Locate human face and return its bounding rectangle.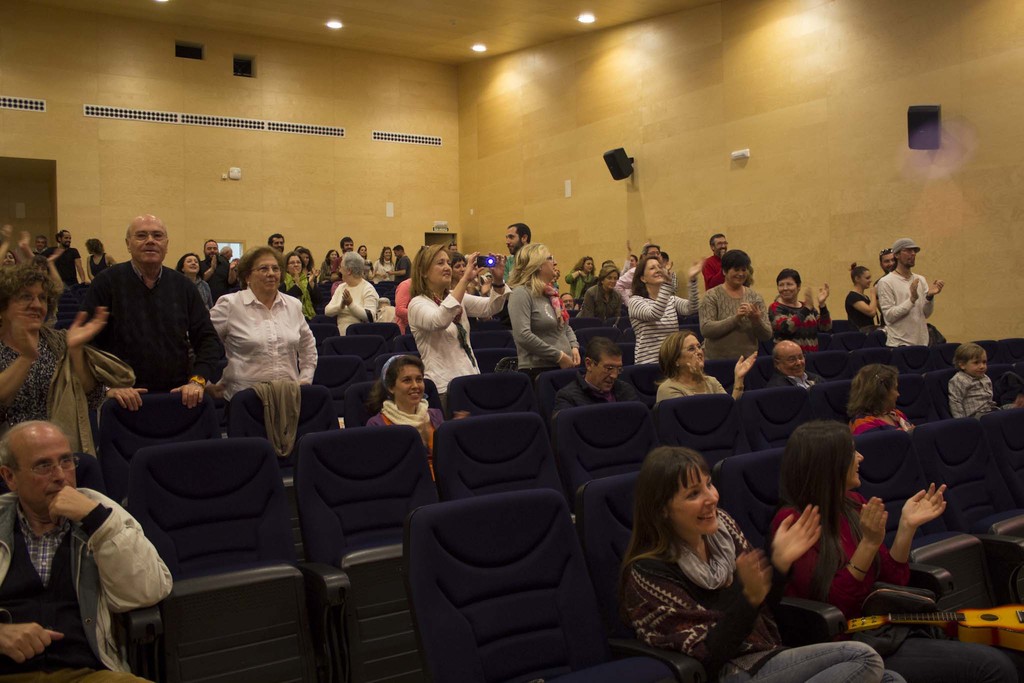
x1=883, y1=252, x2=892, y2=267.
